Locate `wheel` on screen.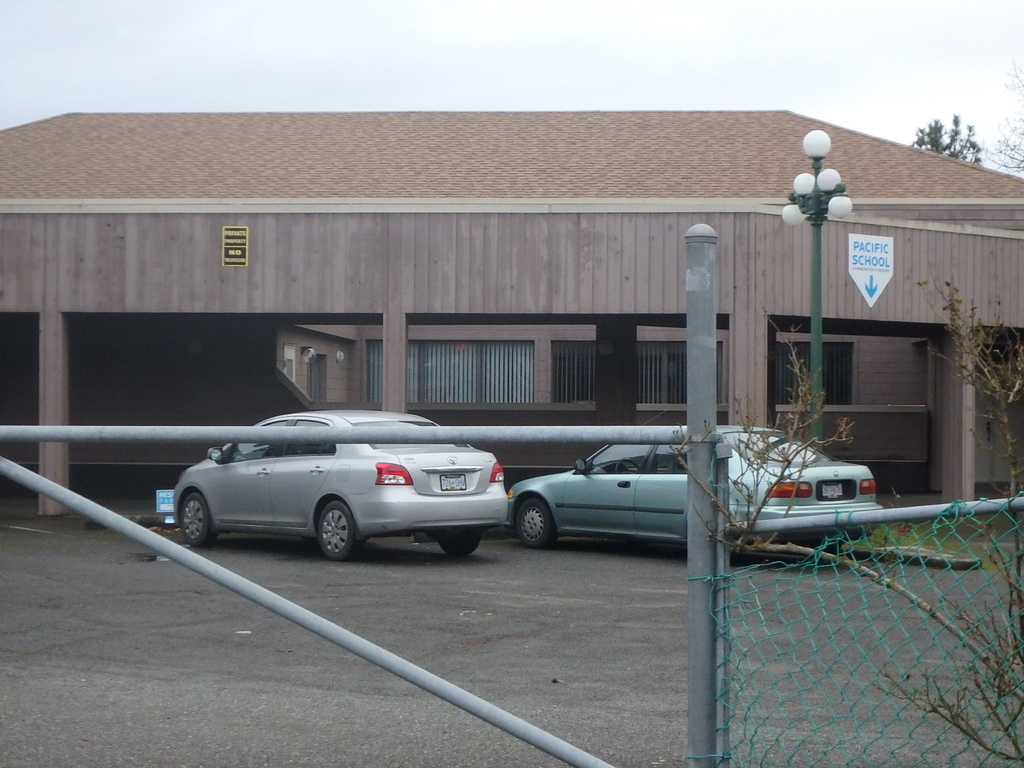
On screen at 435, 534, 481, 558.
